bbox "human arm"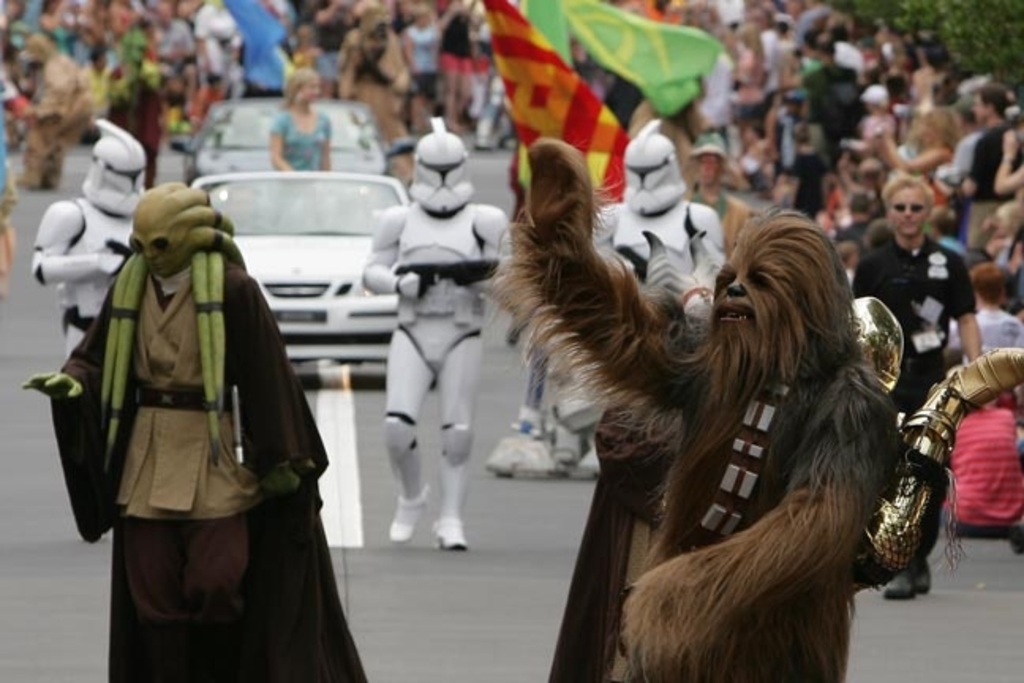
pyautogui.locateOnScreen(264, 112, 299, 168)
